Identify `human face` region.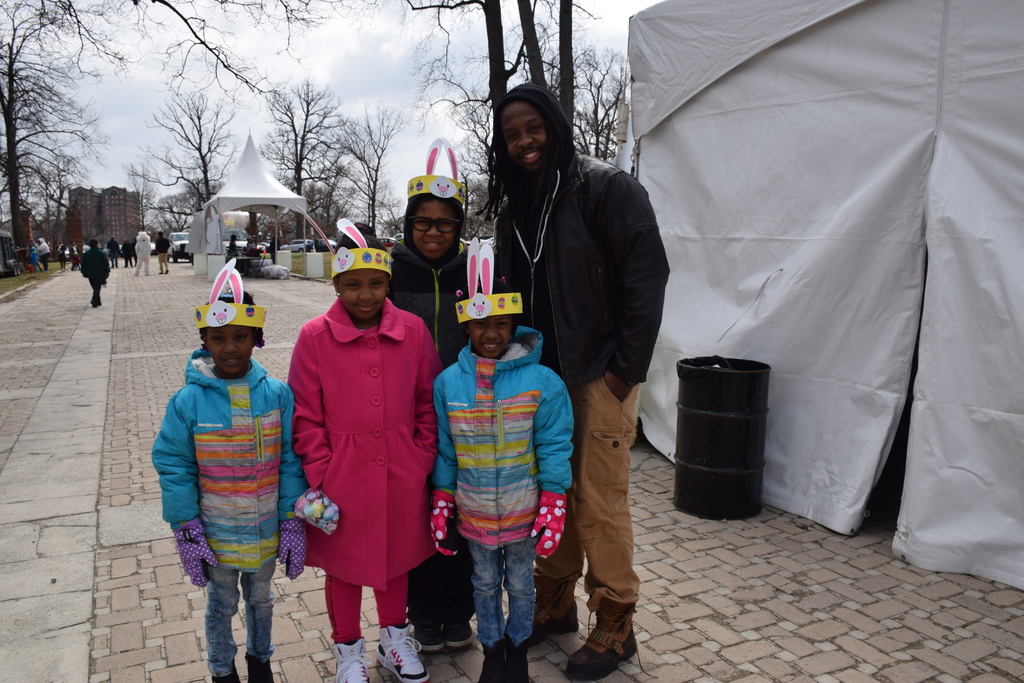
Region: (left=501, top=99, right=545, bottom=170).
